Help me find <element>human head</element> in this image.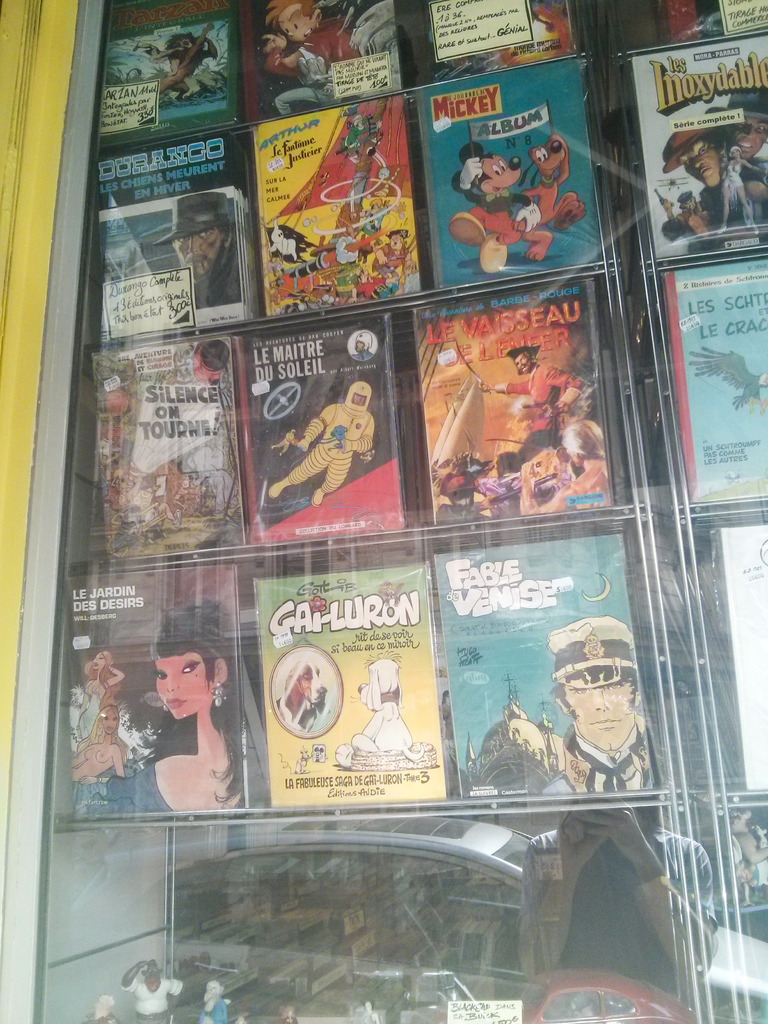
Found it: bbox(560, 415, 607, 468).
